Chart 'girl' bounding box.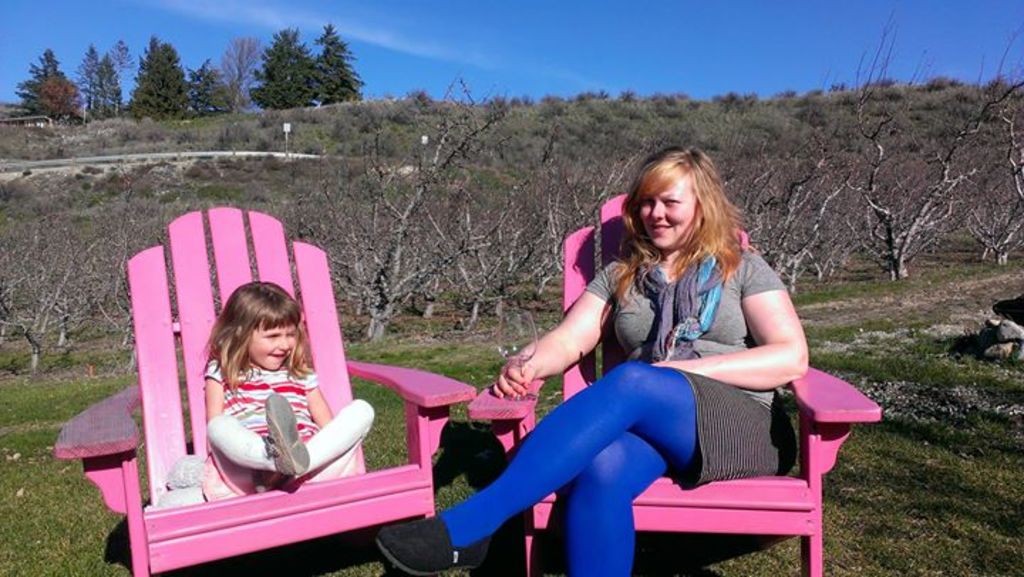
Charted: <box>195,276,373,486</box>.
